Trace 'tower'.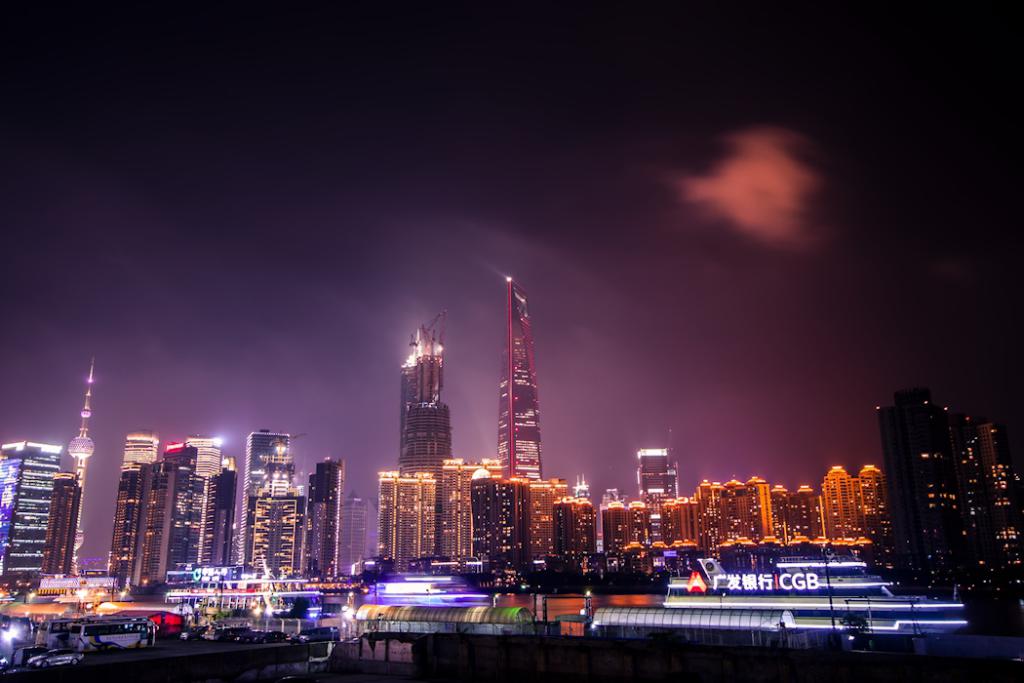
Traced to Rect(394, 316, 447, 472).
